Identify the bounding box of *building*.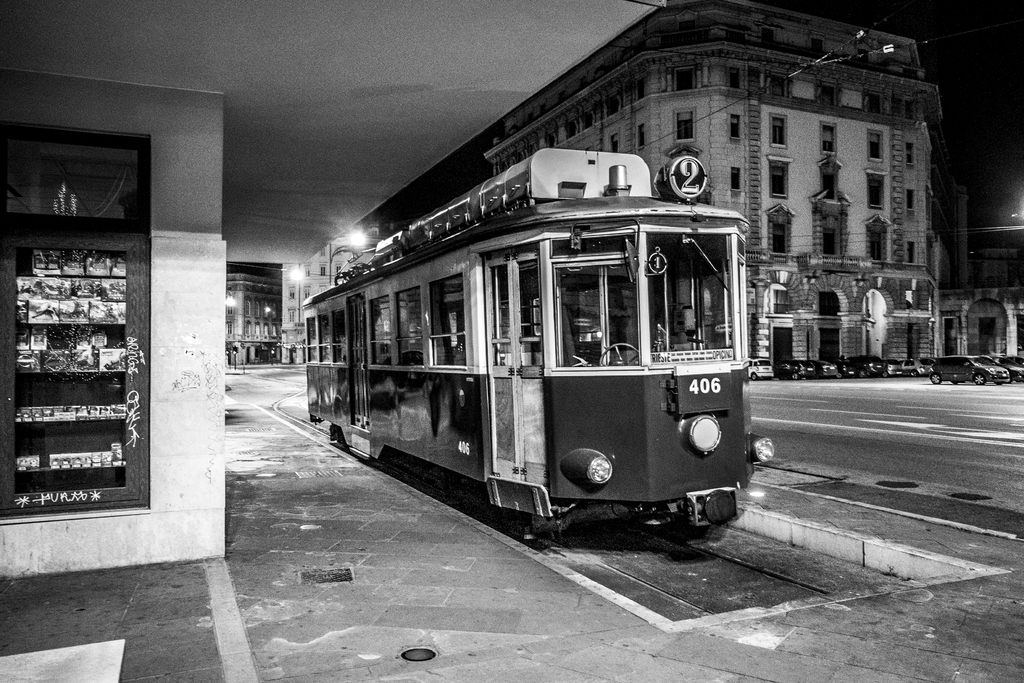
282,229,381,363.
